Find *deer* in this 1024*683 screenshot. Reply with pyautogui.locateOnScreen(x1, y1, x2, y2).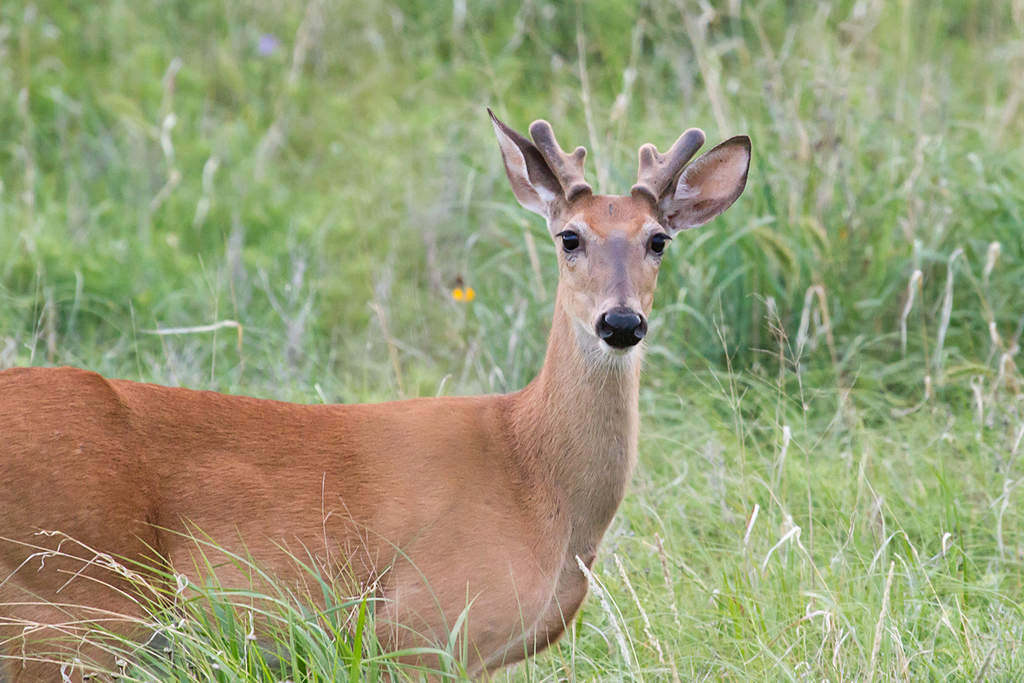
pyautogui.locateOnScreen(0, 106, 751, 682).
